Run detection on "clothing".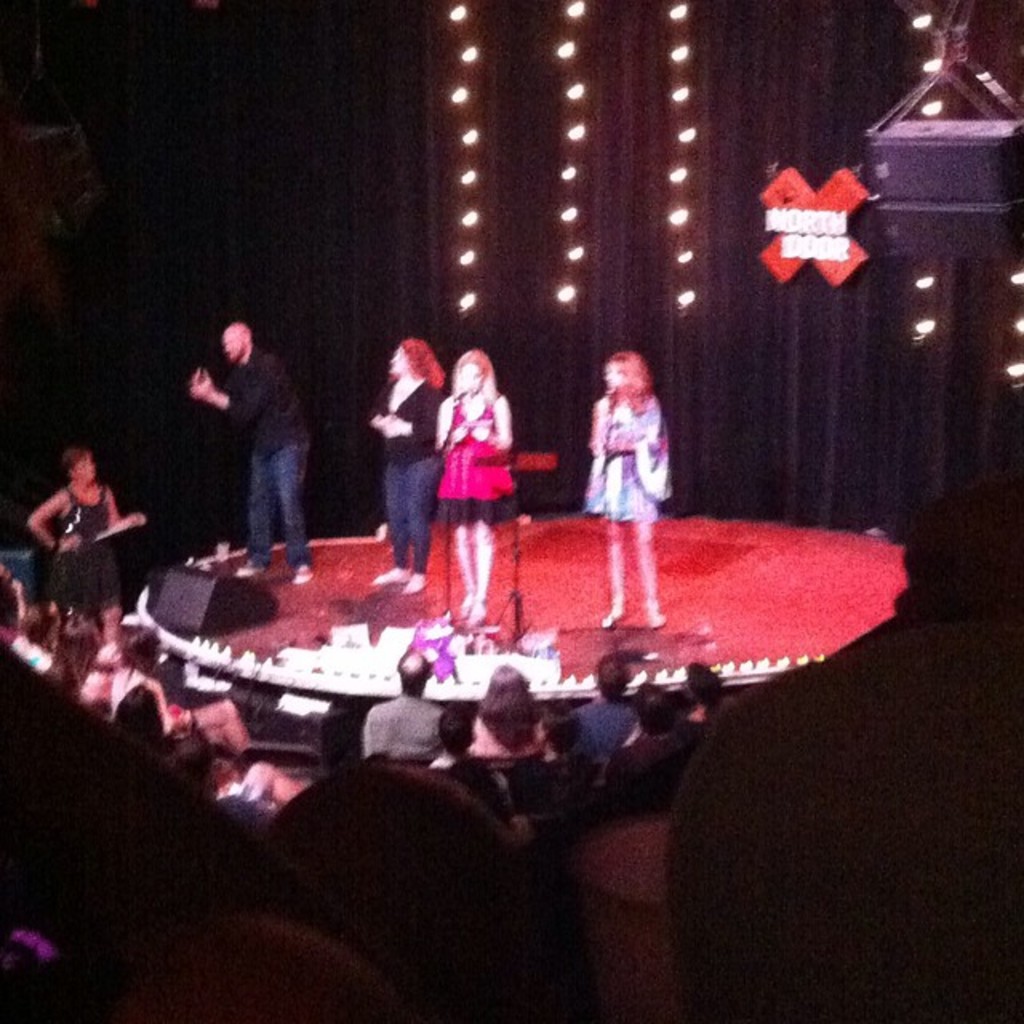
Result: [left=395, top=381, right=446, bottom=573].
